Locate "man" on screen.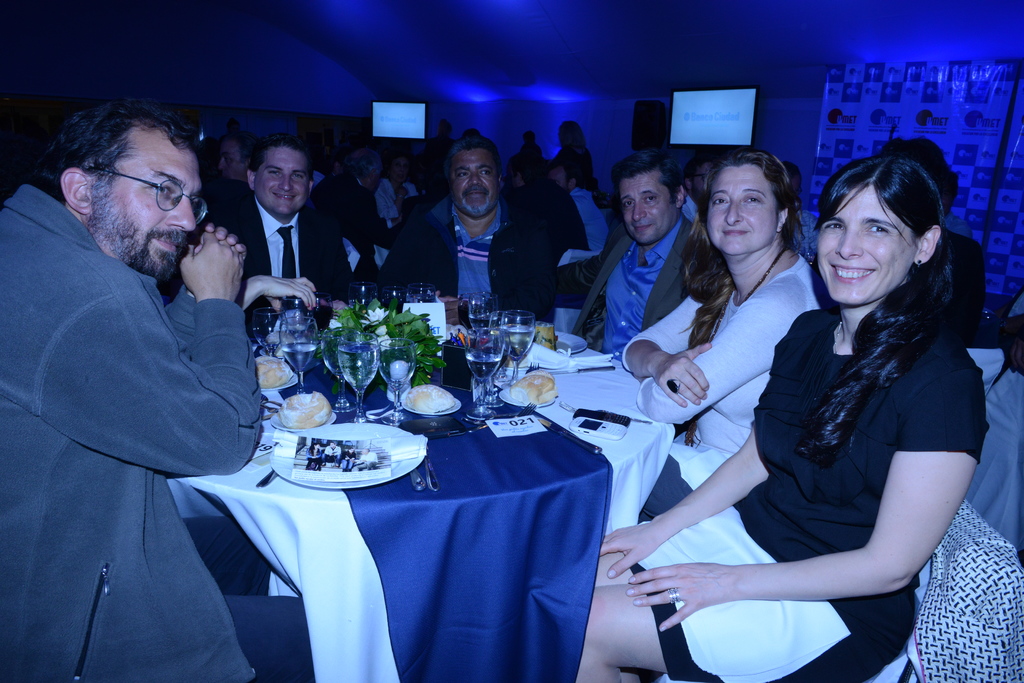
On screen at BBox(12, 79, 276, 654).
